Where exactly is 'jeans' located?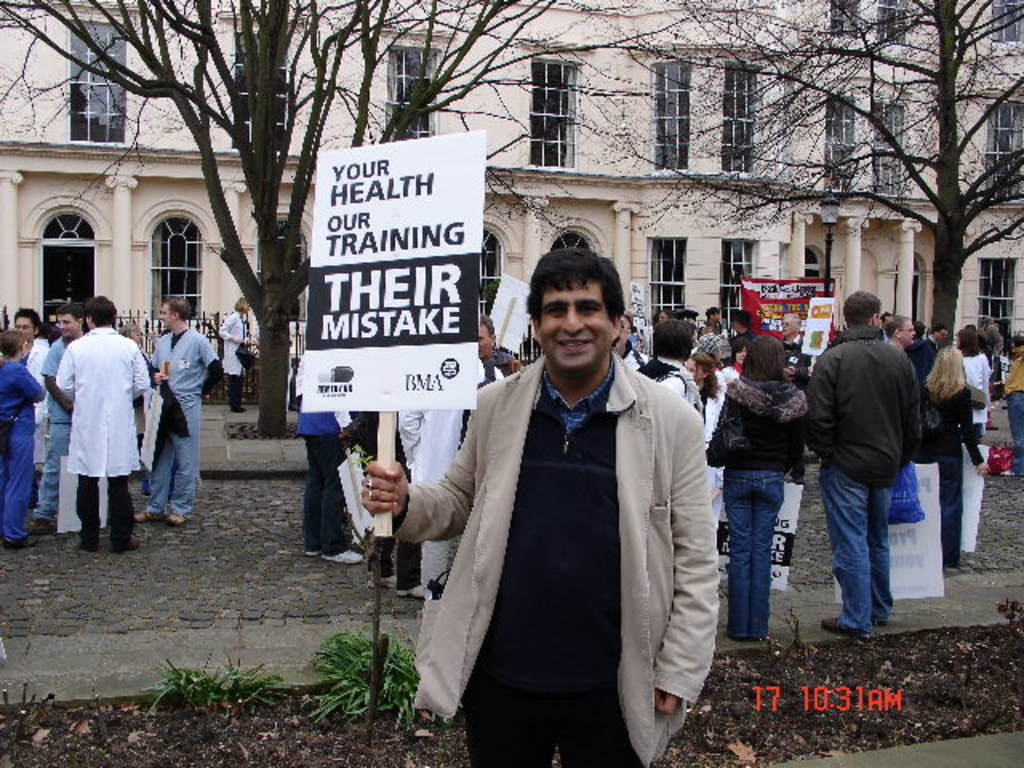
Its bounding box is region(723, 469, 784, 638).
